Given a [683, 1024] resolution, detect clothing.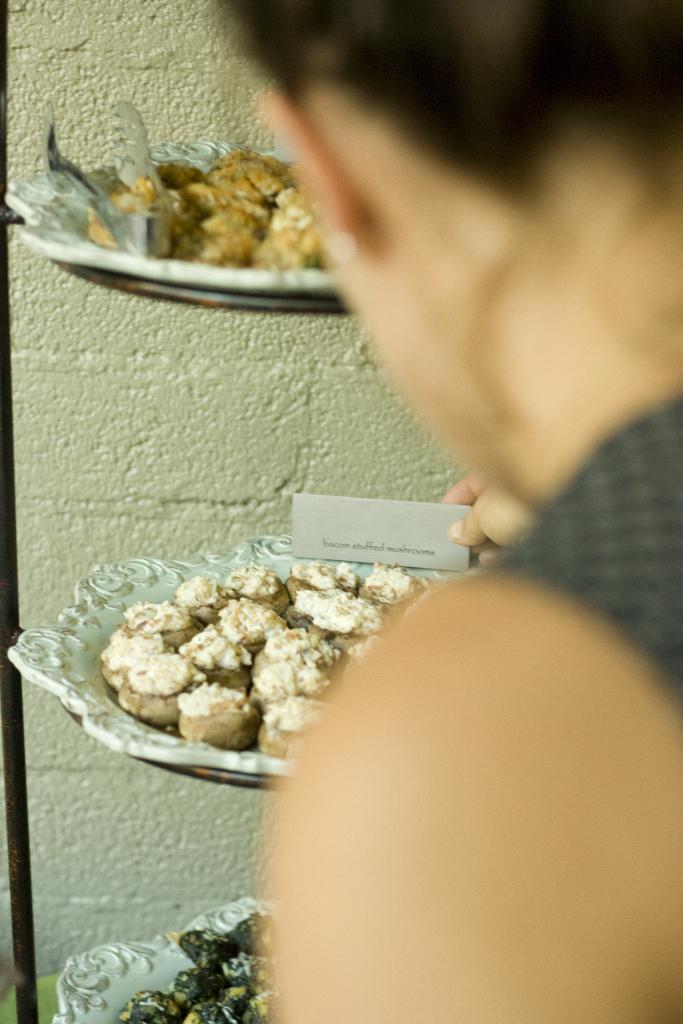
(481, 398, 682, 701).
